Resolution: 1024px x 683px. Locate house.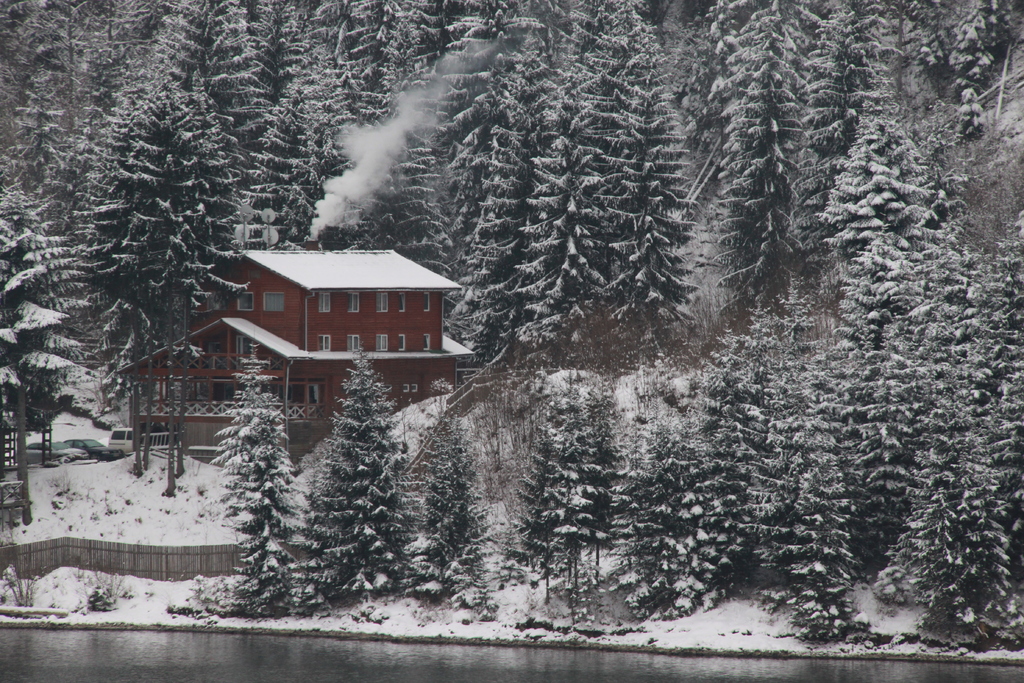
Rect(163, 229, 467, 448).
